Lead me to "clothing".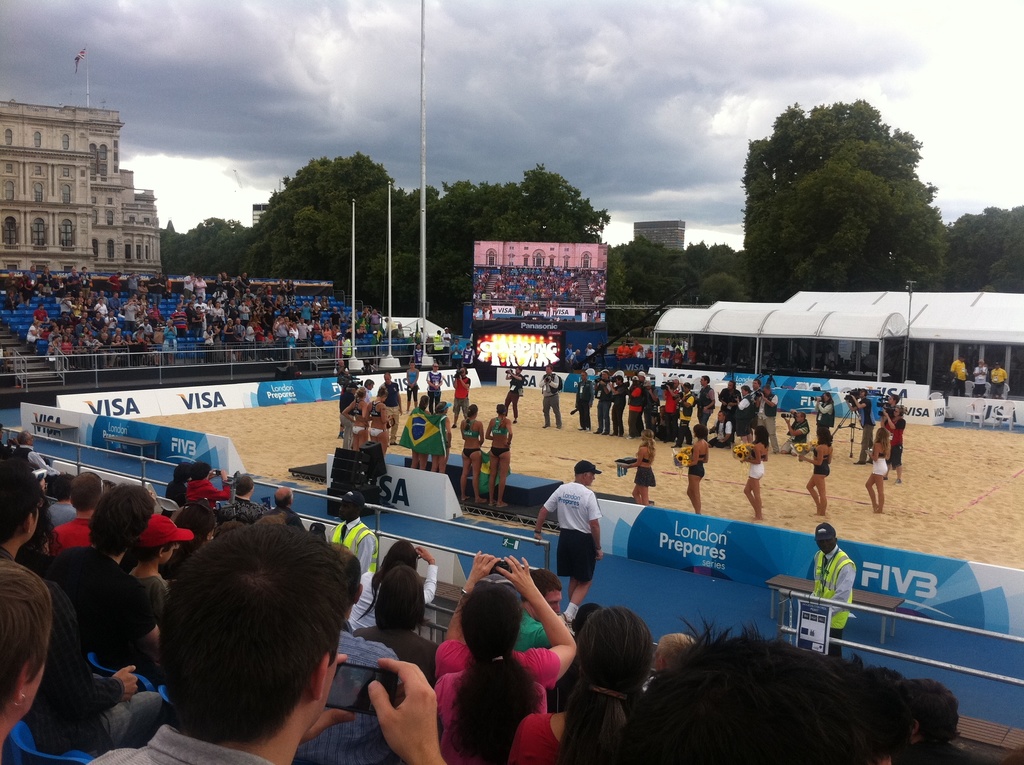
Lead to 778:416:806:453.
